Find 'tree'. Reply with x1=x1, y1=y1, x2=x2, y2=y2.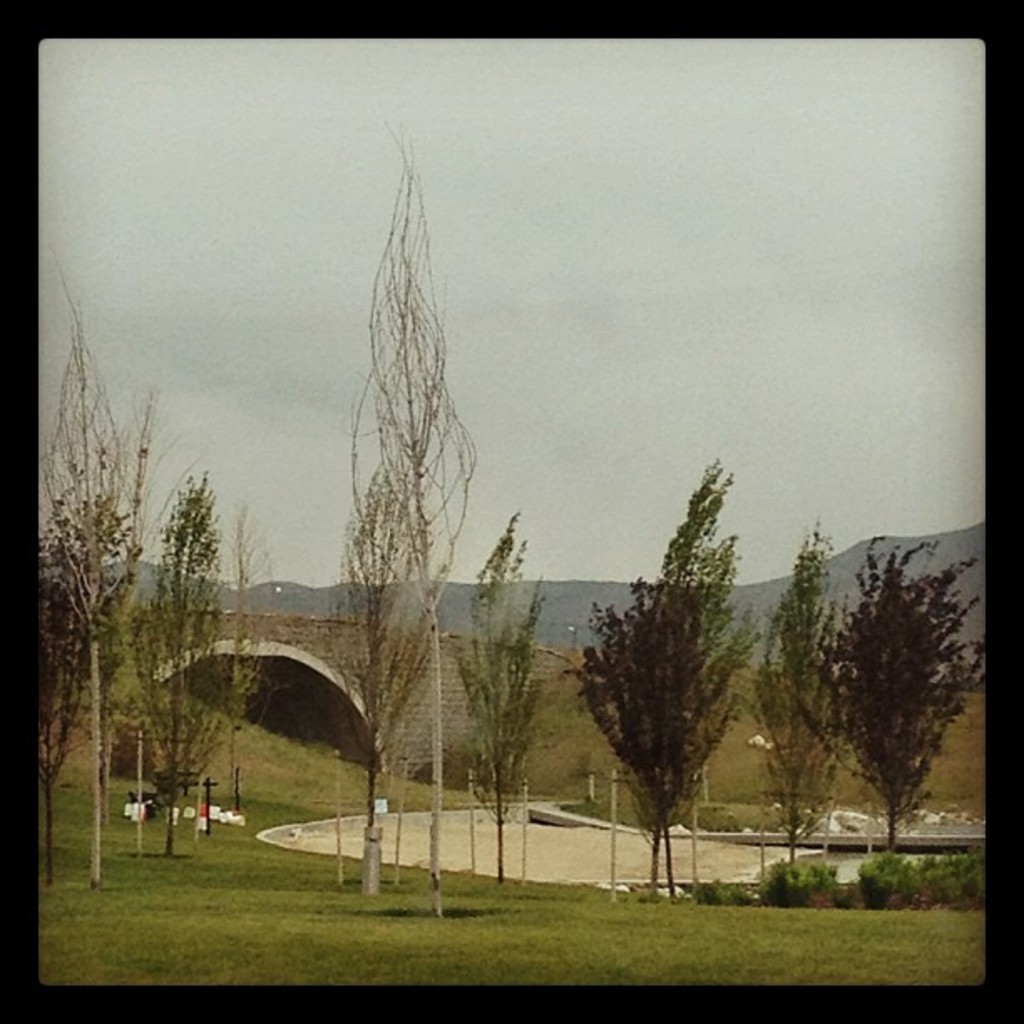
x1=320, y1=131, x2=479, y2=867.
